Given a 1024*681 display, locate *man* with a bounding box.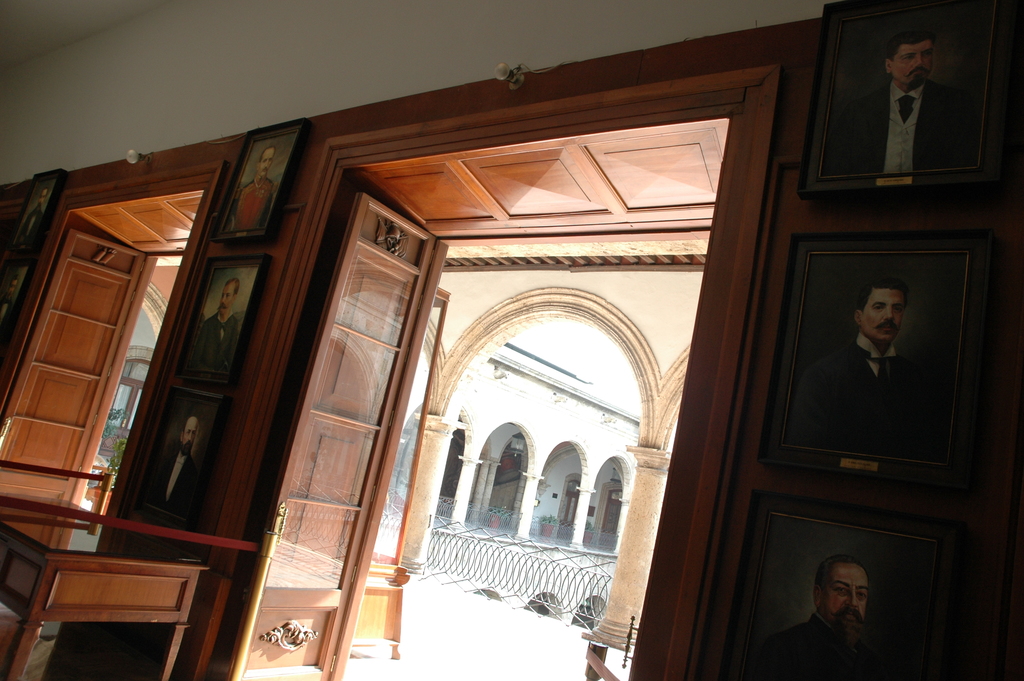
Located: (left=221, top=147, right=278, bottom=234).
